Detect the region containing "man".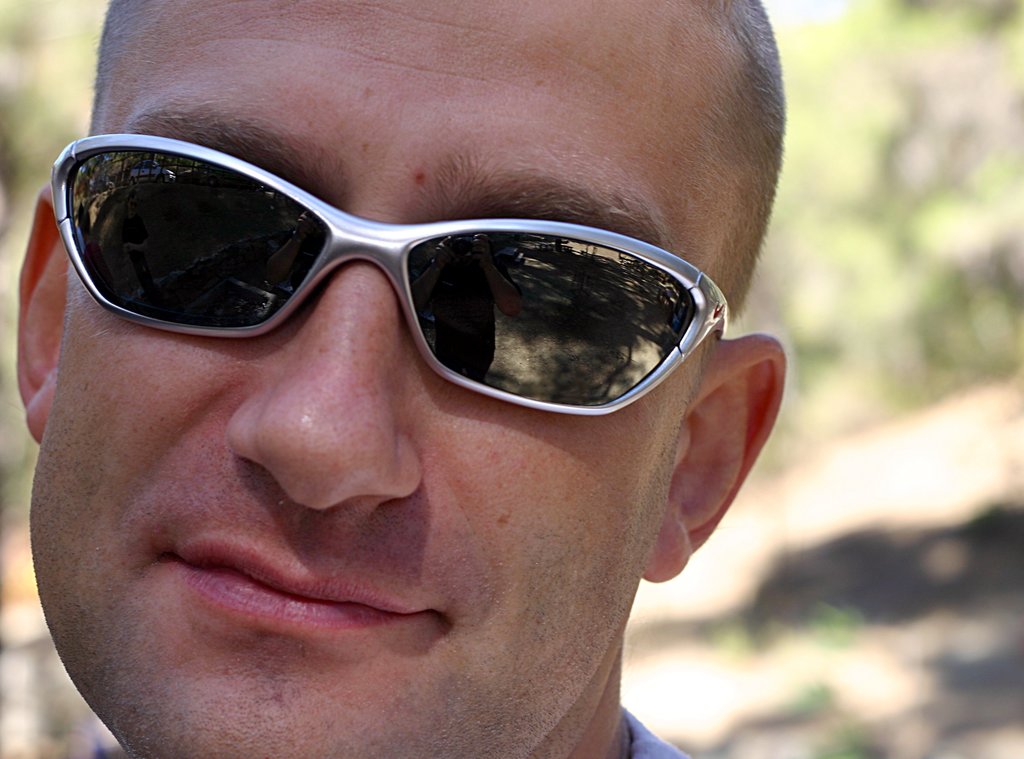
Rect(0, 26, 862, 758).
